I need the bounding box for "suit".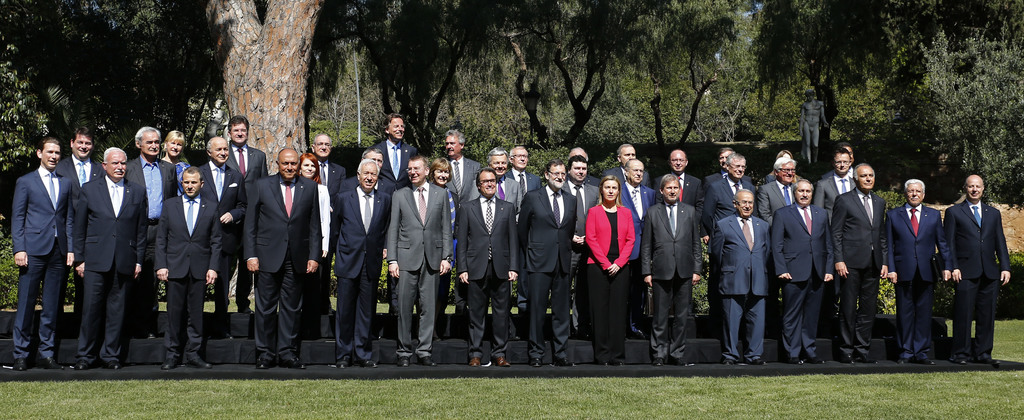
Here it is: l=320, t=159, r=346, b=264.
